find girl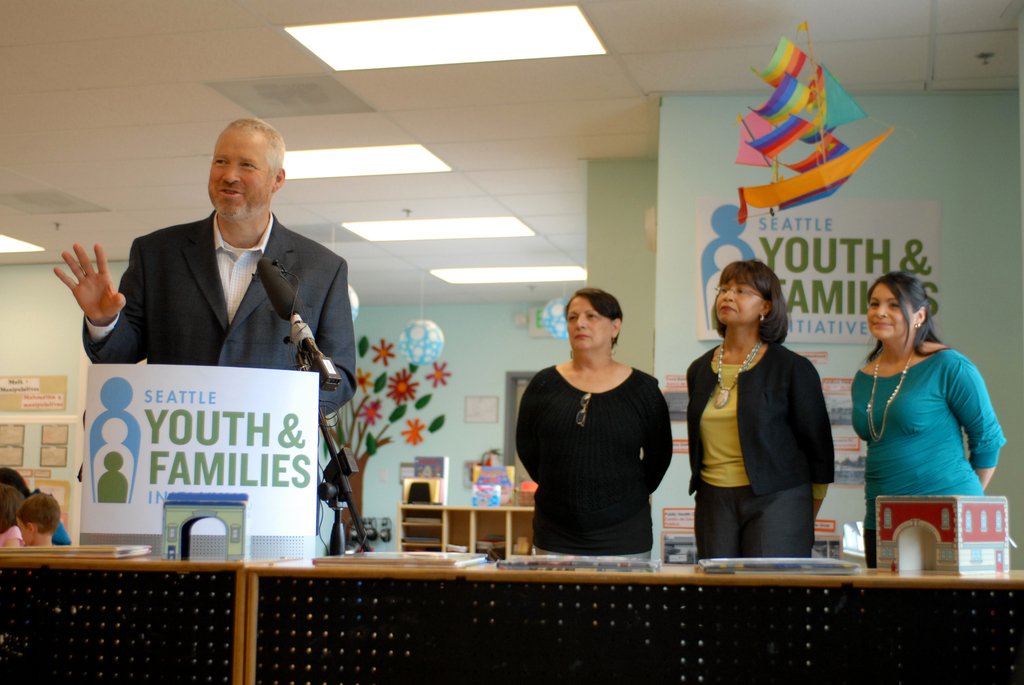
region(844, 271, 1016, 577)
